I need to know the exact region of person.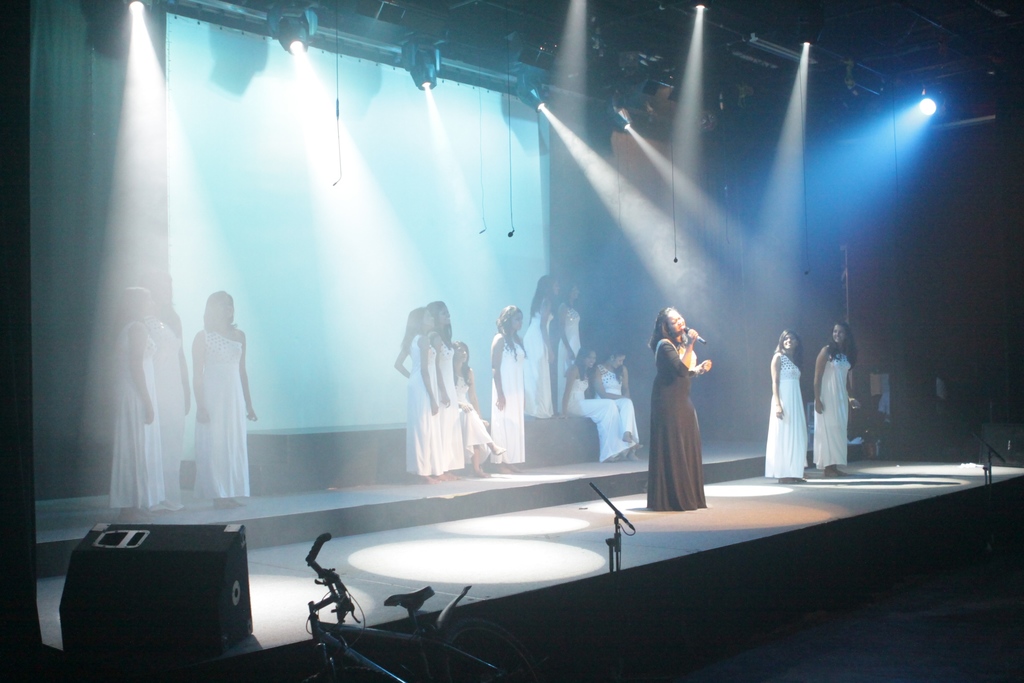
Region: [391, 307, 438, 486].
